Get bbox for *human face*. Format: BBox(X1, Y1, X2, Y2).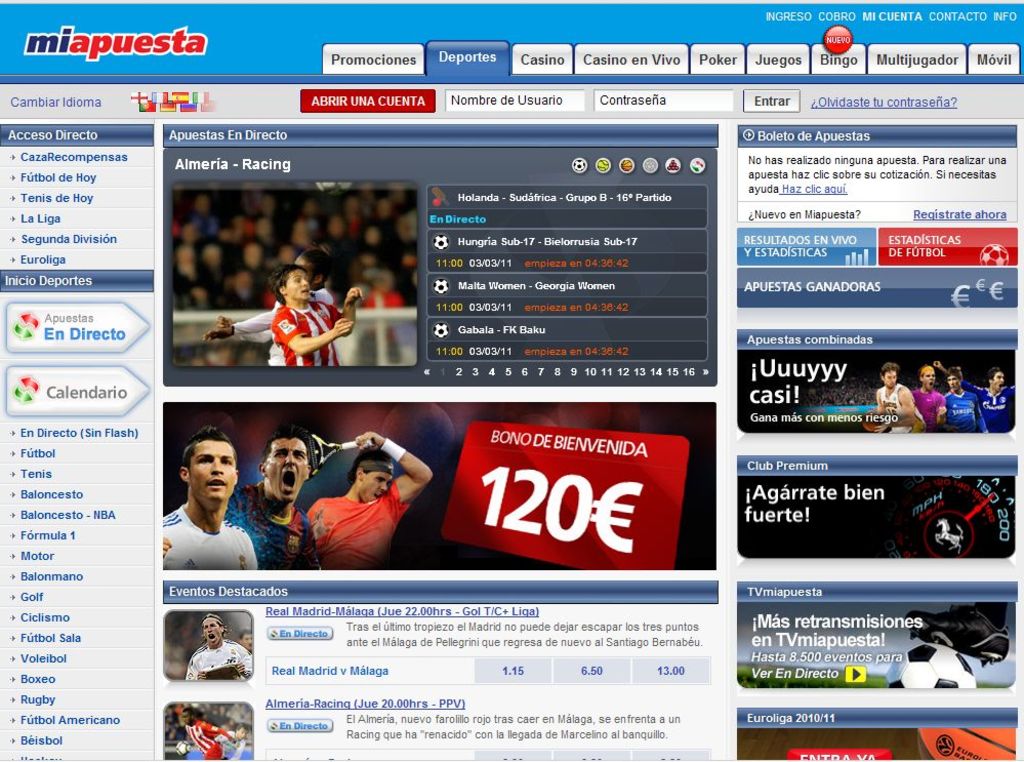
BBox(996, 375, 1002, 387).
